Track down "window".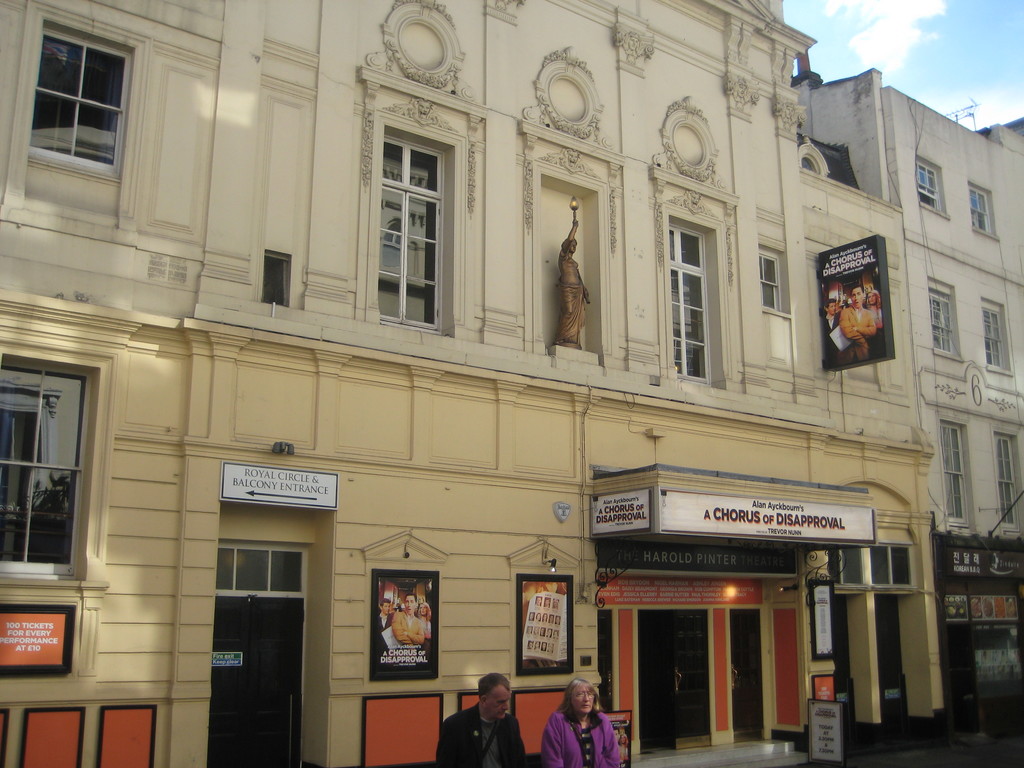
Tracked to region(928, 278, 959, 356).
